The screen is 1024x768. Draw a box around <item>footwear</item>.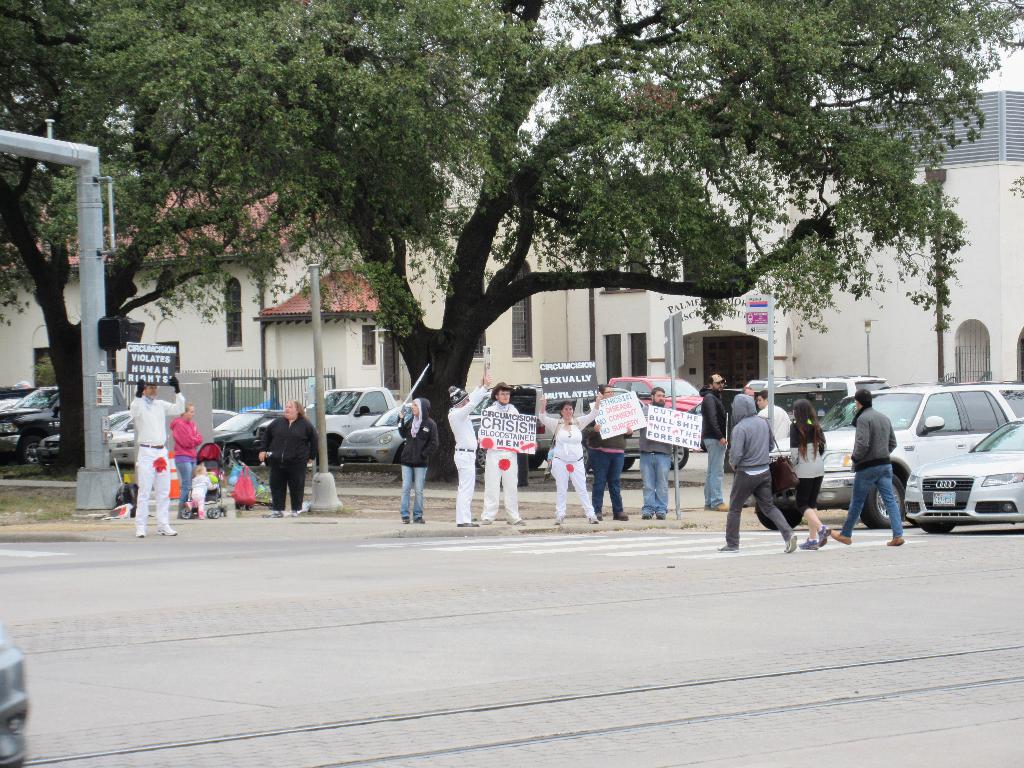
(x1=613, y1=507, x2=630, y2=520).
